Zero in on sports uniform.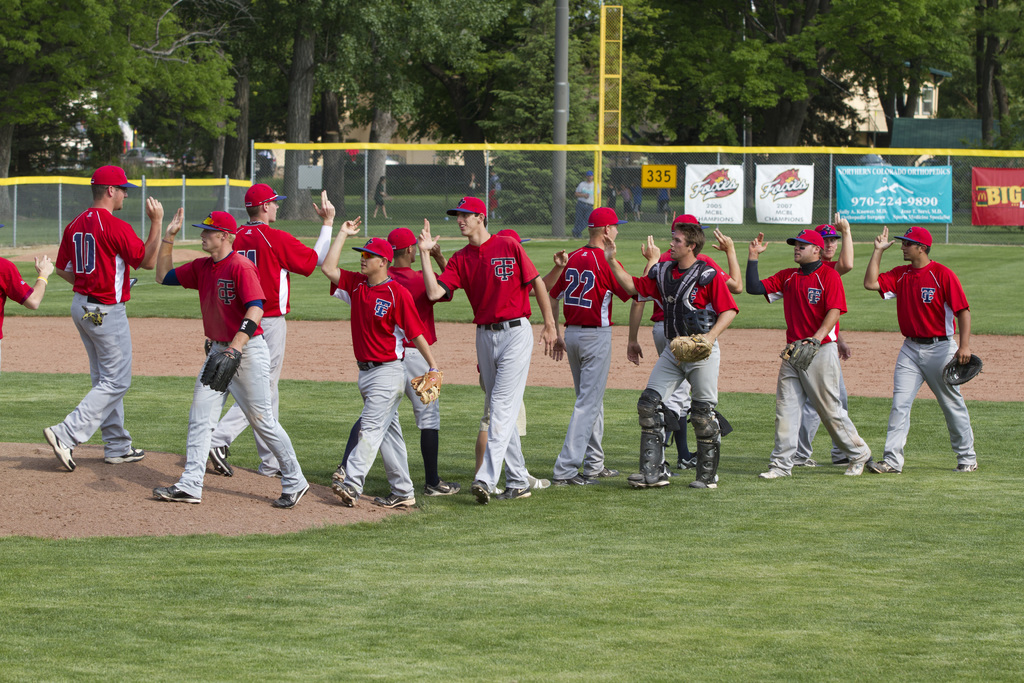
Zeroed in: [433,228,540,485].
